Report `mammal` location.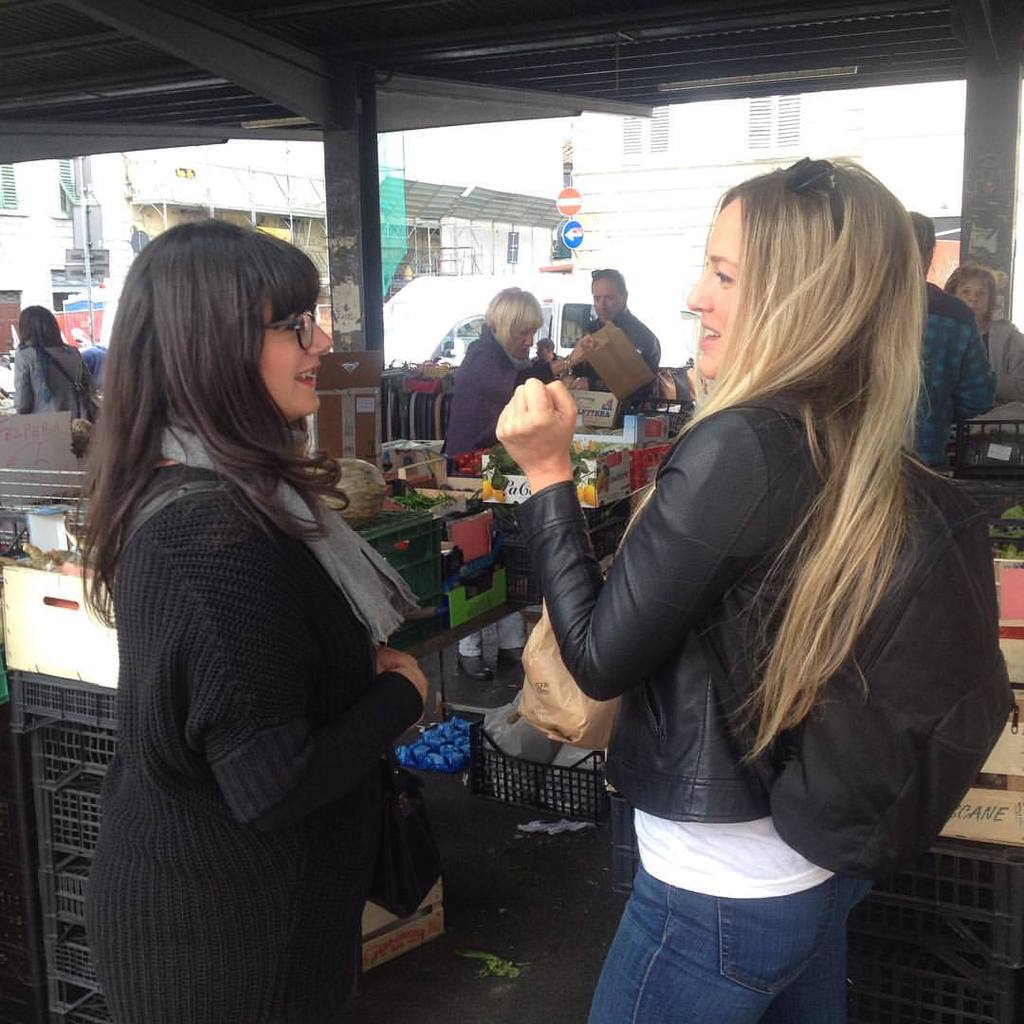
Report: (11,302,89,418).
